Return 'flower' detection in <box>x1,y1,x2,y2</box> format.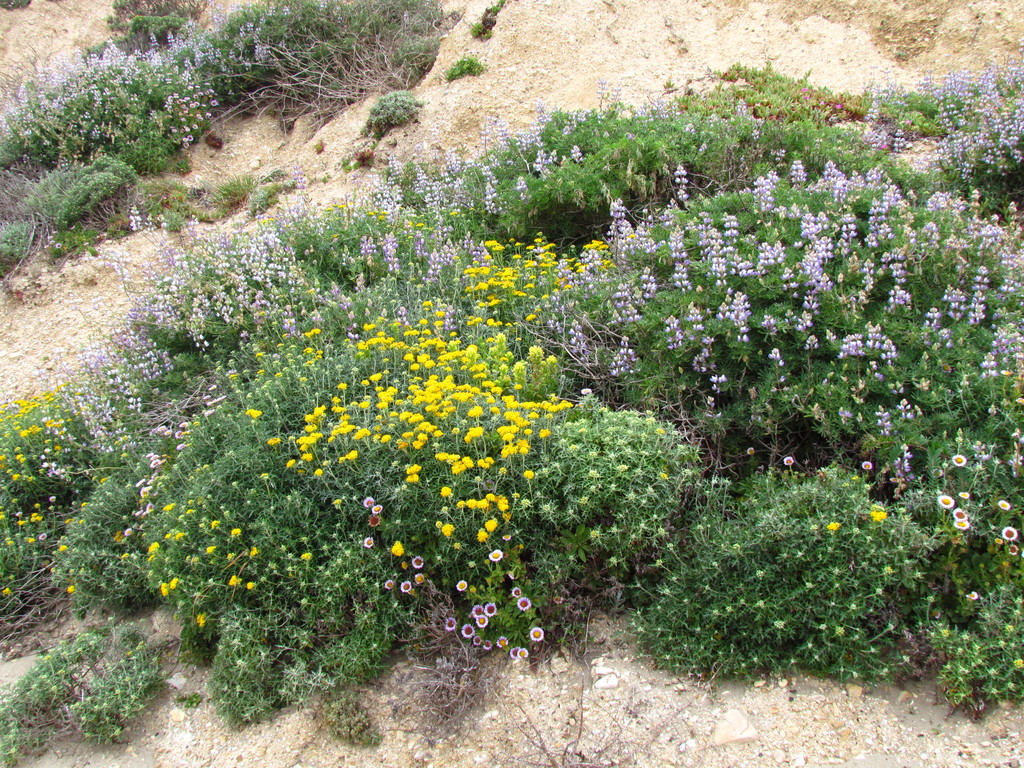
<box>207,541,220,552</box>.
